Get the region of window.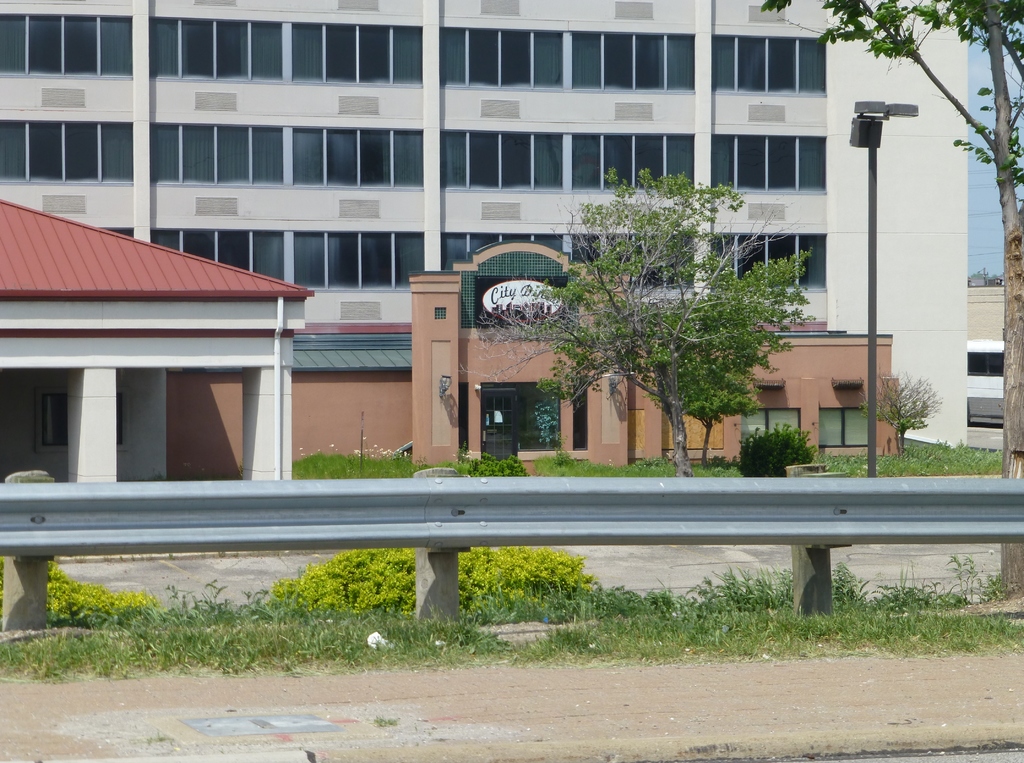
[left=0, top=120, right=135, bottom=186].
